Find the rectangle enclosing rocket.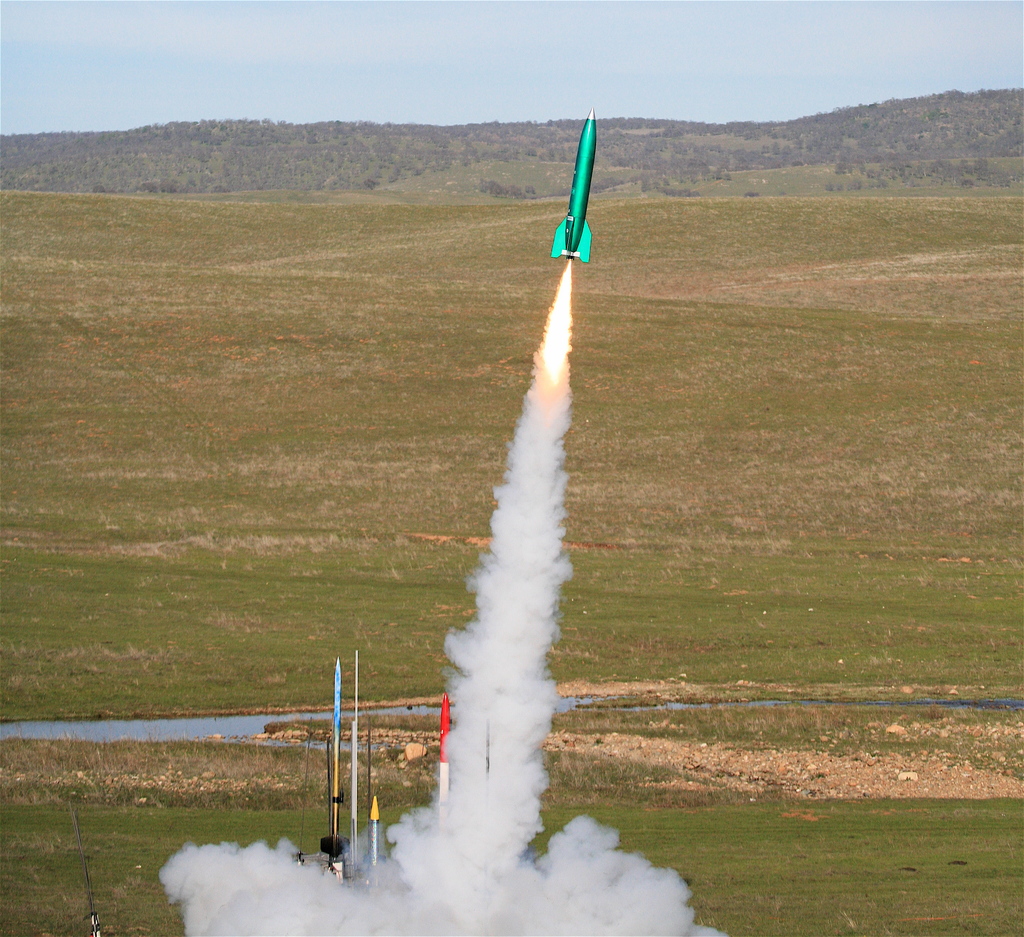
{"x1": 332, "y1": 667, "x2": 342, "y2": 843}.
